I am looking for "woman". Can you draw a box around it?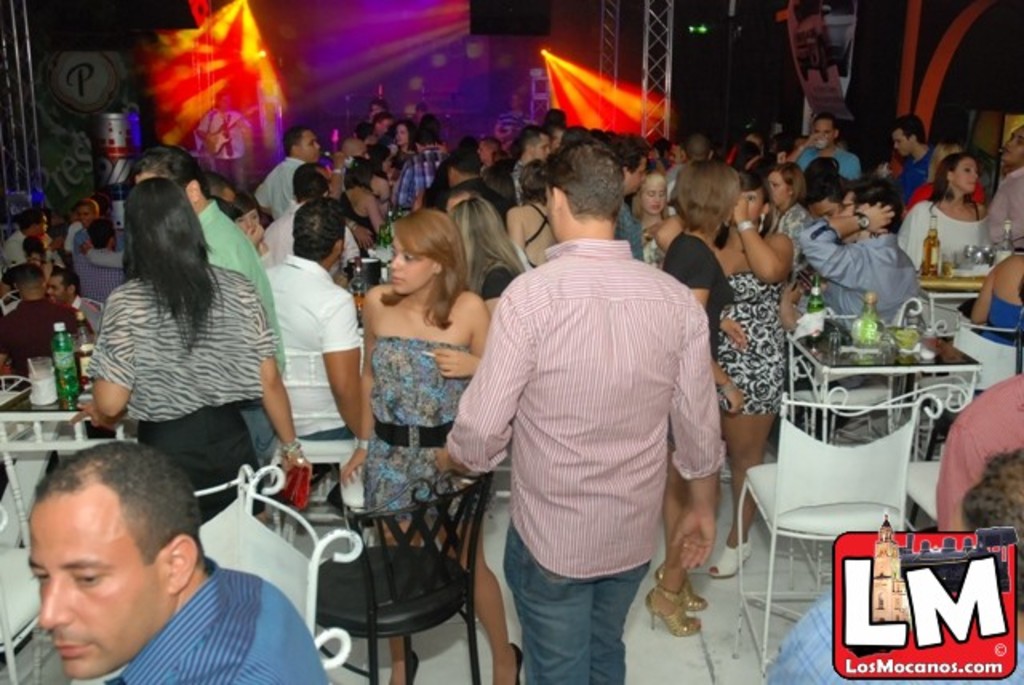
Sure, the bounding box is x1=69 y1=182 x2=294 y2=512.
